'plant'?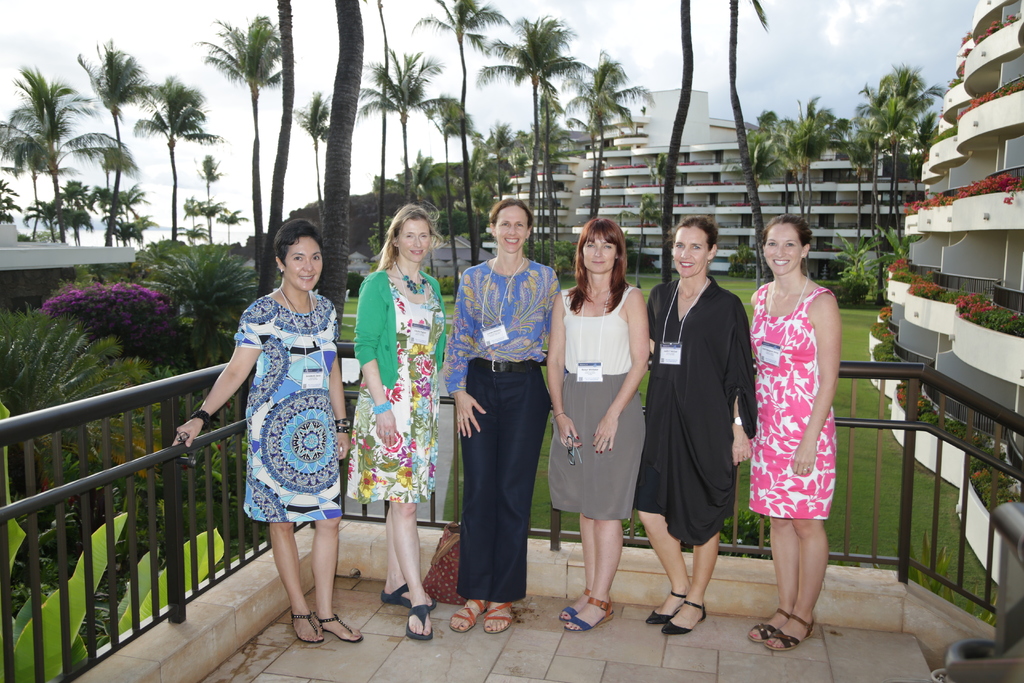
left=976, top=9, right=1023, bottom=40
